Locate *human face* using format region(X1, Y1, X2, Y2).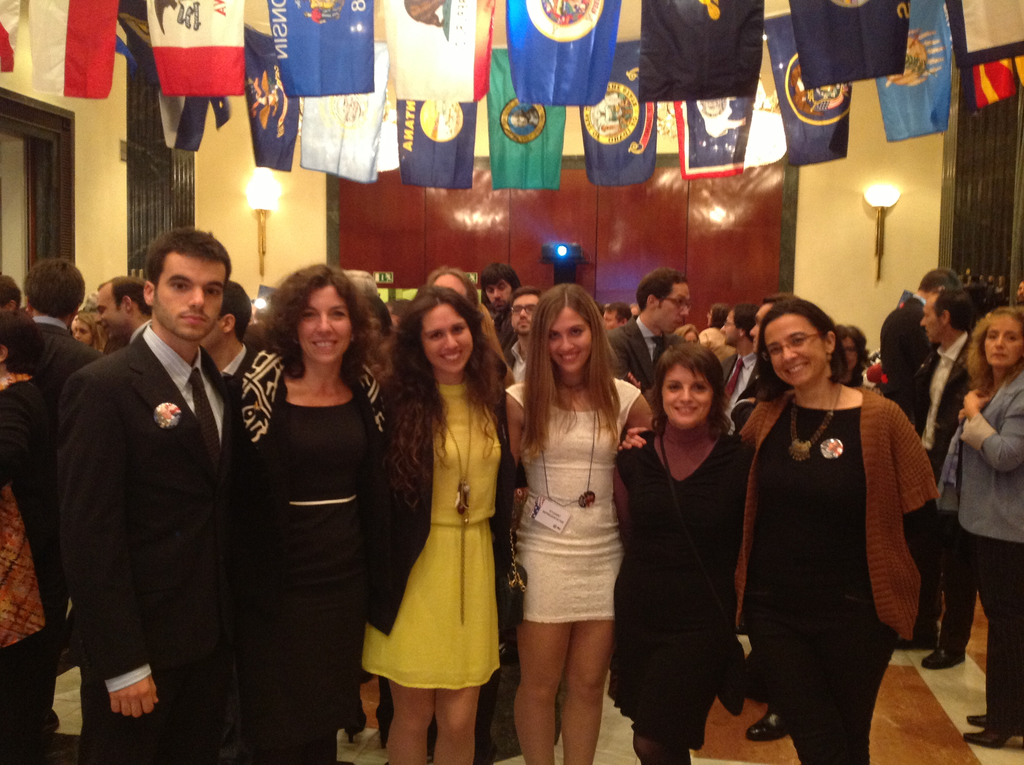
region(603, 308, 621, 329).
